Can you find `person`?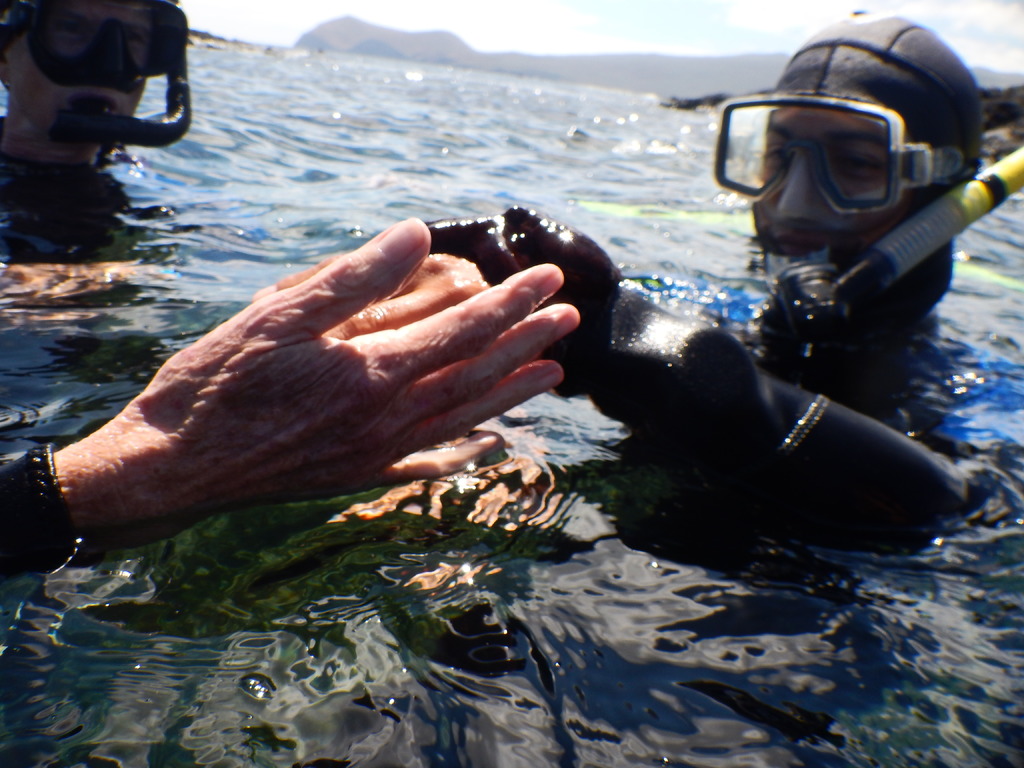
Yes, bounding box: <region>0, 0, 179, 176</region>.
